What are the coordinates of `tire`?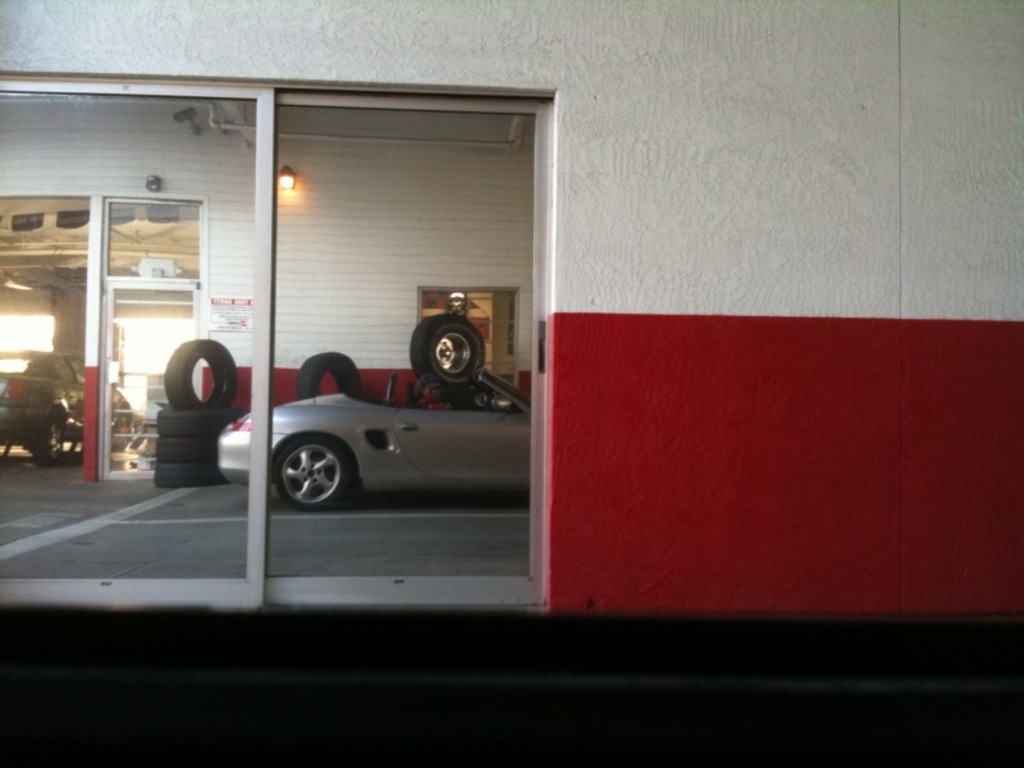
box=[294, 352, 360, 399].
